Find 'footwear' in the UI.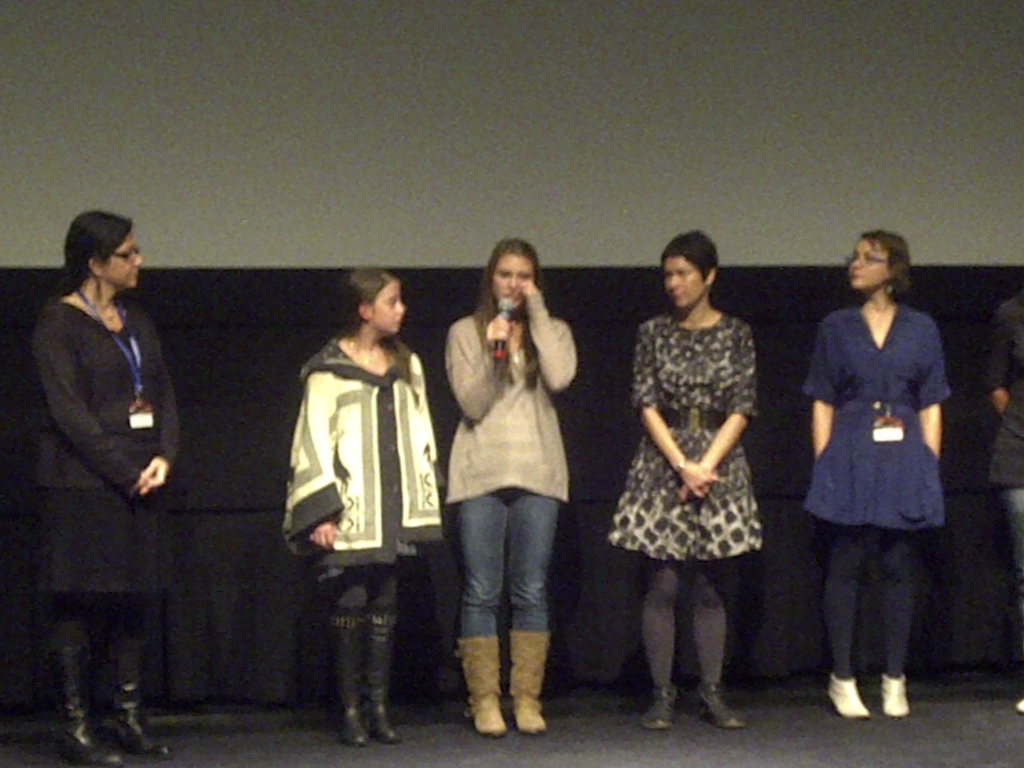
UI element at x1=455 y1=633 x2=508 y2=740.
